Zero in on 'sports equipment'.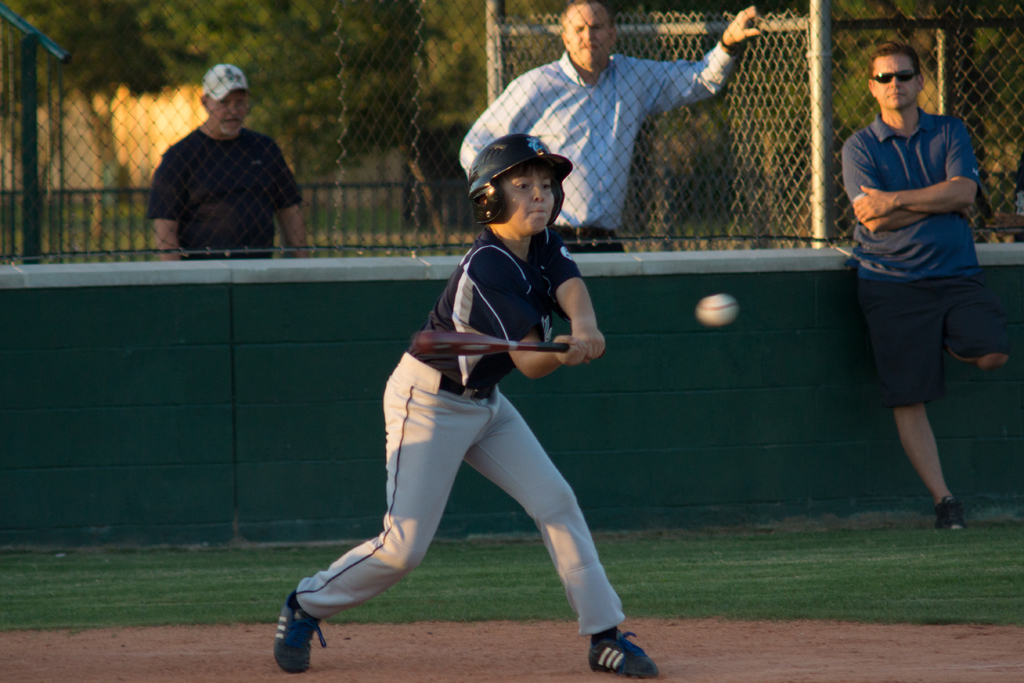
Zeroed in: region(414, 332, 575, 362).
